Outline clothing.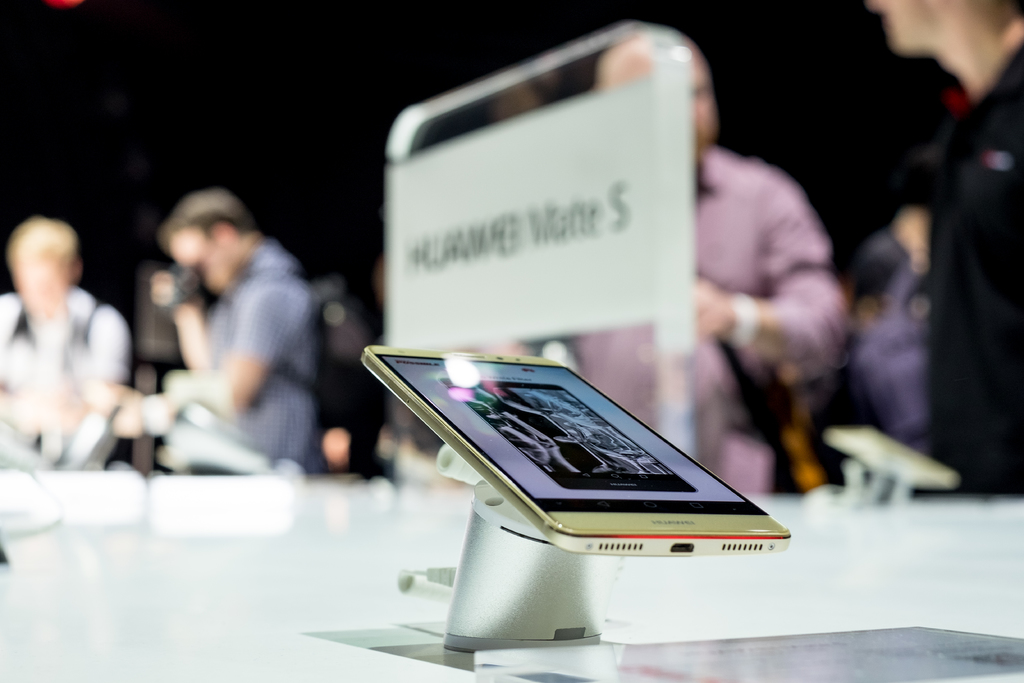
Outline: x1=934, y1=58, x2=1023, y2=509.
